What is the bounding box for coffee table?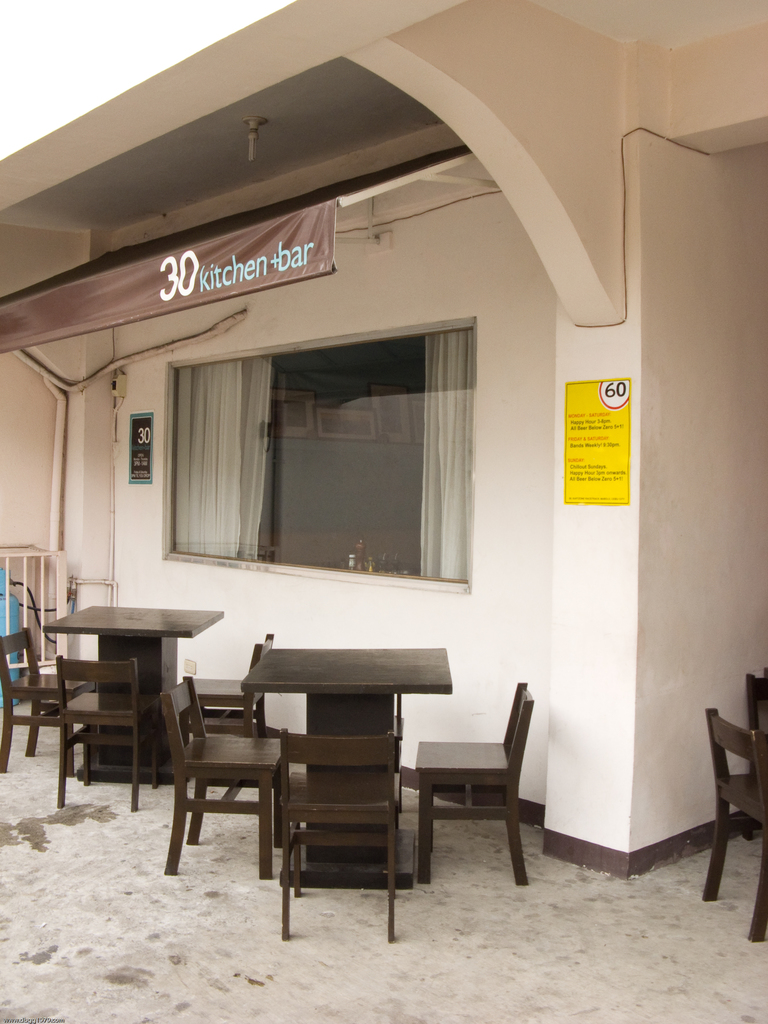
detection(37, 600, 226, 776).
